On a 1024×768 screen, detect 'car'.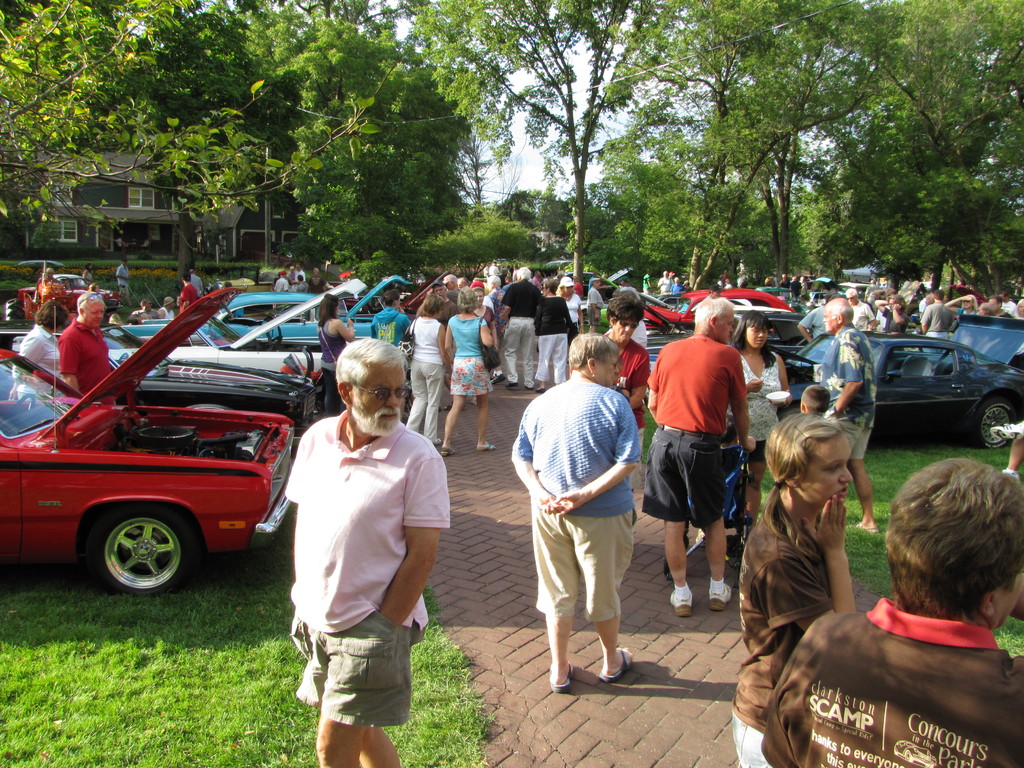
l=0, t=290, r=343, b=421.
